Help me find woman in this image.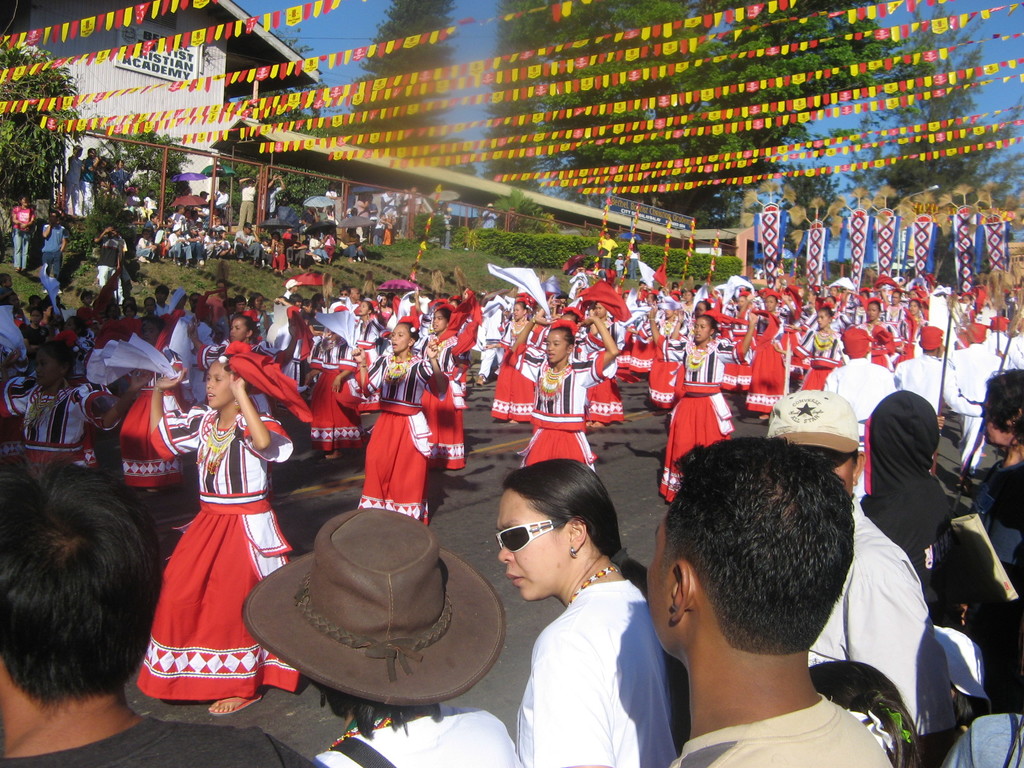
Found it: [127, 349, 284, 721].
